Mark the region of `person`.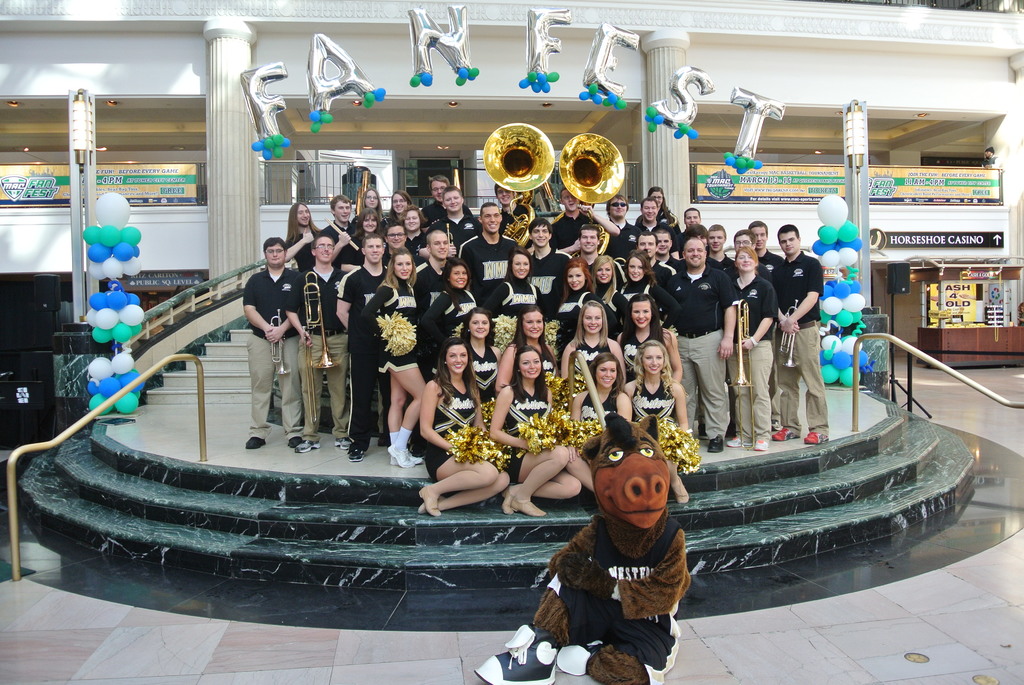
Region: pyautogui.locateOnScreen(281, 235, 348, 453).
